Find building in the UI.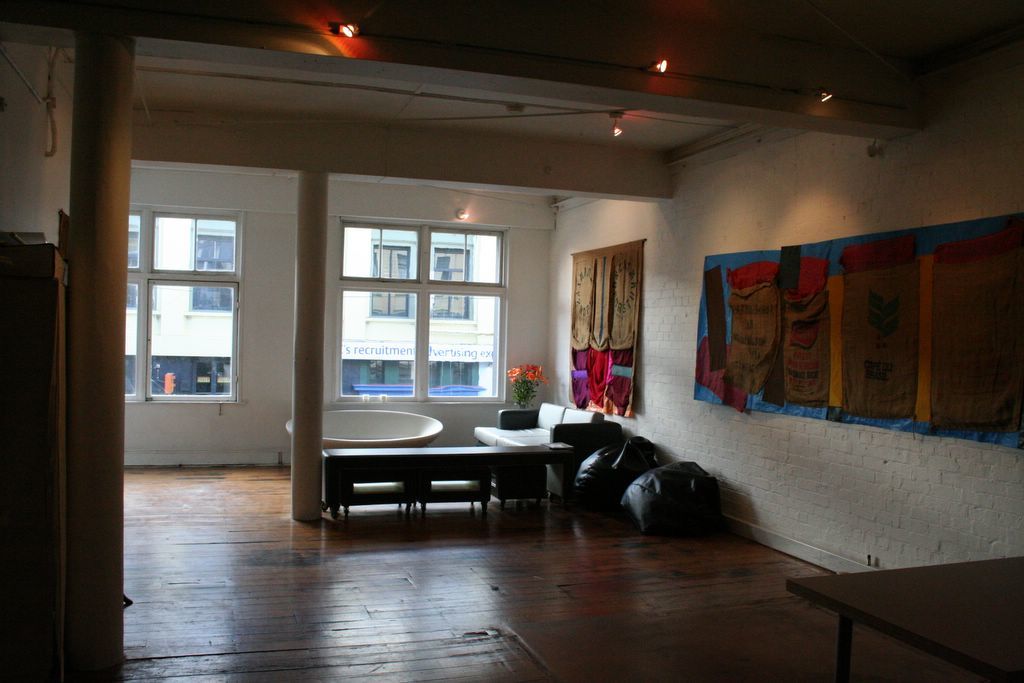
UI element at {"x1": 0, "y1": 1, "x2": 1023, "y2": 682}.
